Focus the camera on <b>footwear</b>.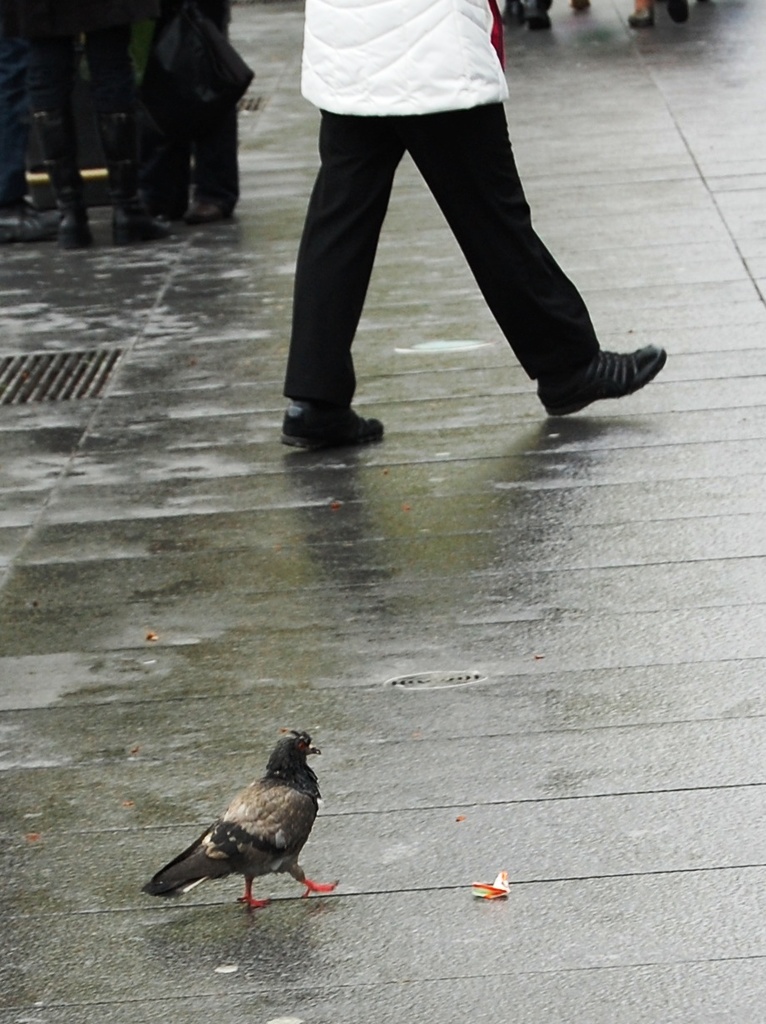
Focus region: bbox(278, 401, 385, 451).
